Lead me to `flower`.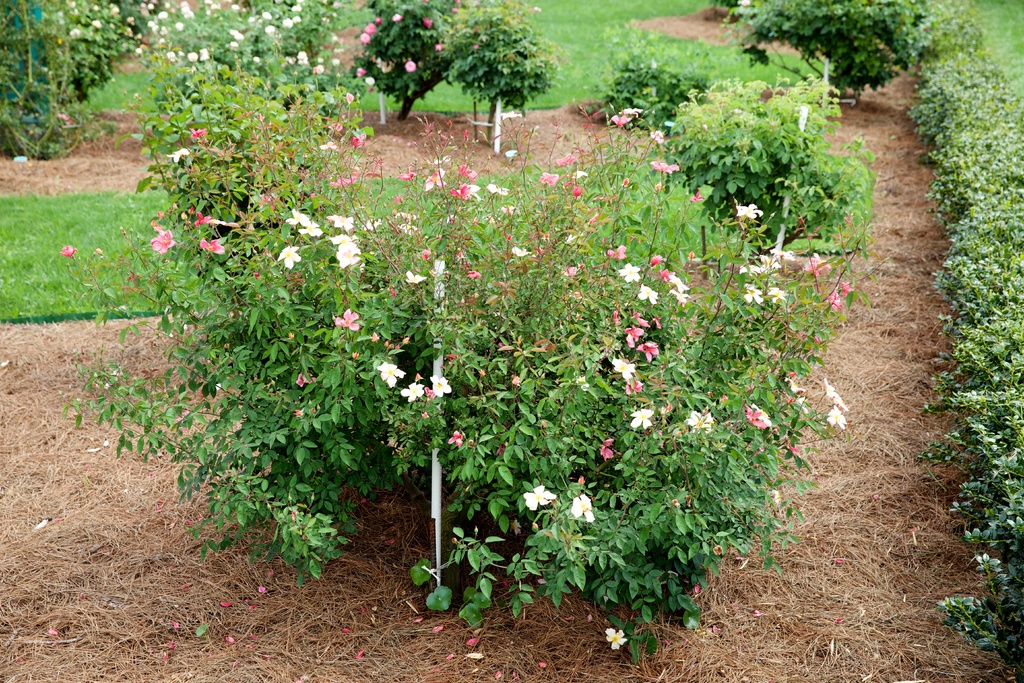
Lead to rect(342, 90, 354, 107).
